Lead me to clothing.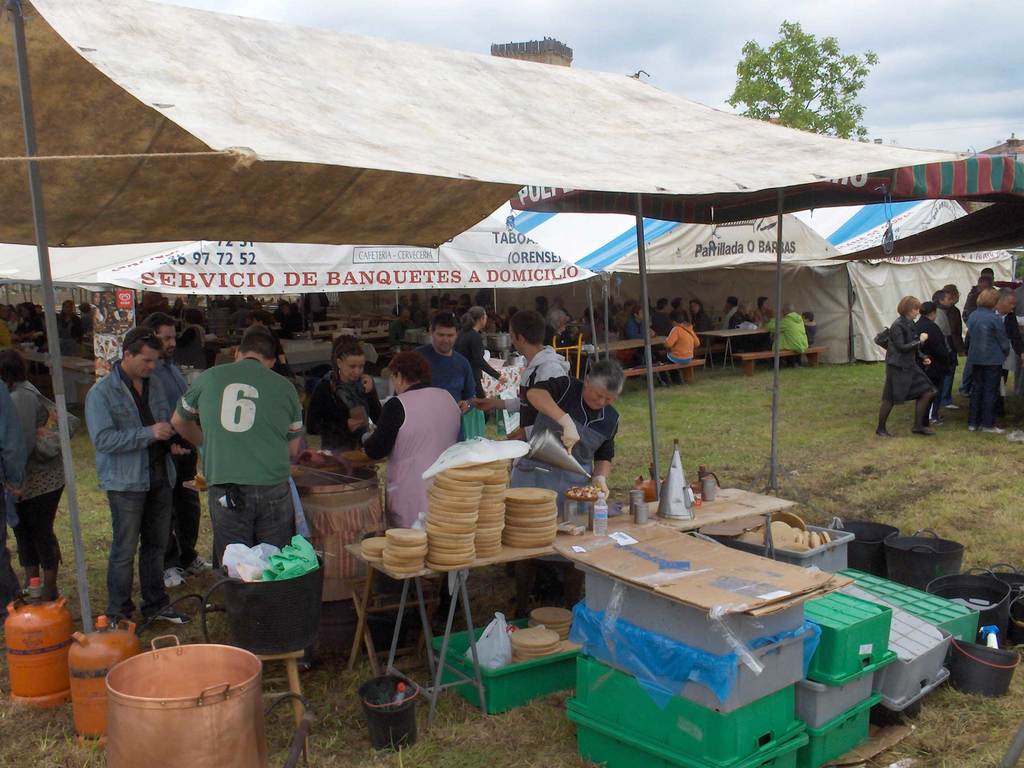
Lead to 877:311:941:401.
